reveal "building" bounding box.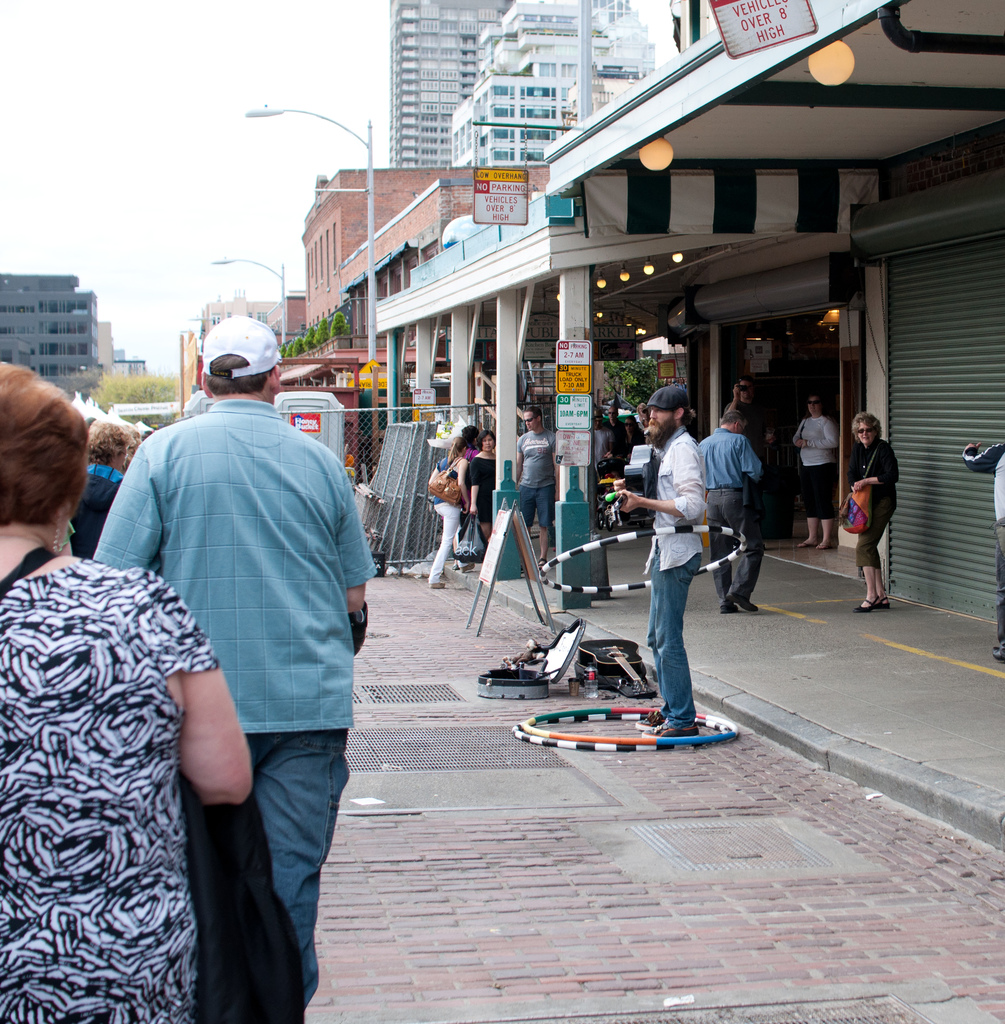
Revealed: pyautogui.locateOnScreen(0, 273, 111, 406).
